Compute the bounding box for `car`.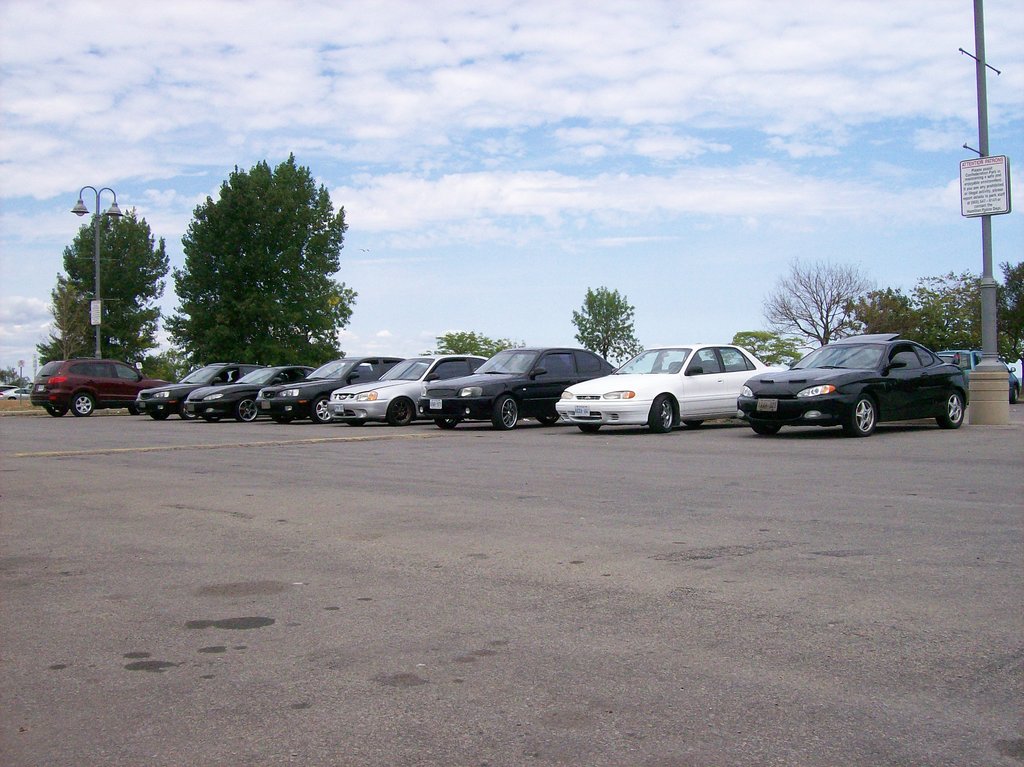
bbox(327, 351, 485, 424).
